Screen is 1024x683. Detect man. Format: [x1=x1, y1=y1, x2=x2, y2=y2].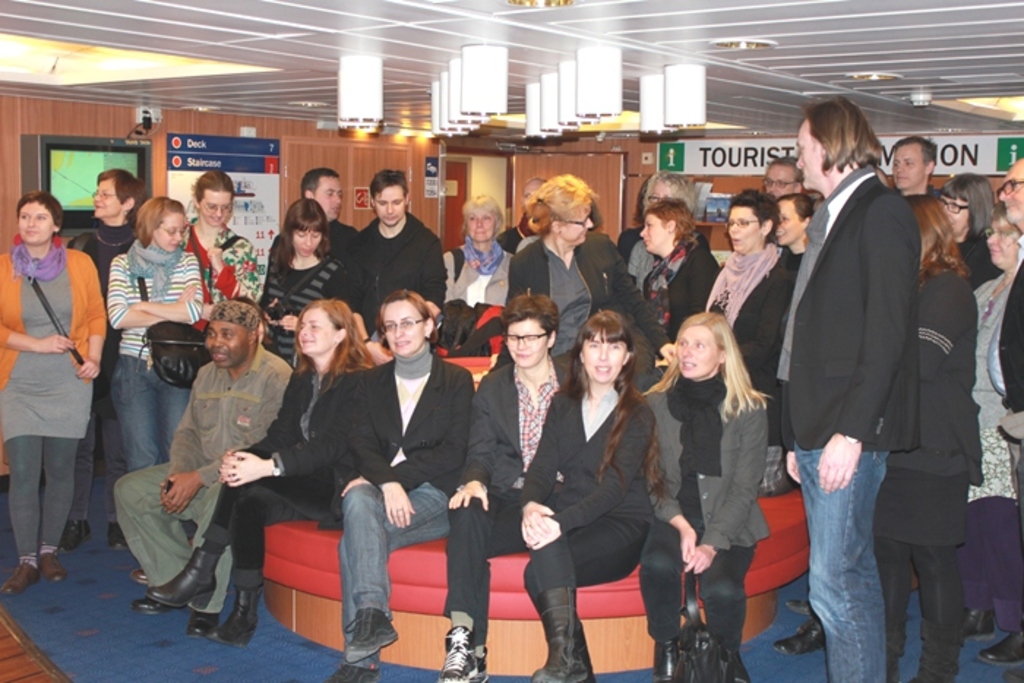
[x1=759, y1=75, x2=973, y2=660].
